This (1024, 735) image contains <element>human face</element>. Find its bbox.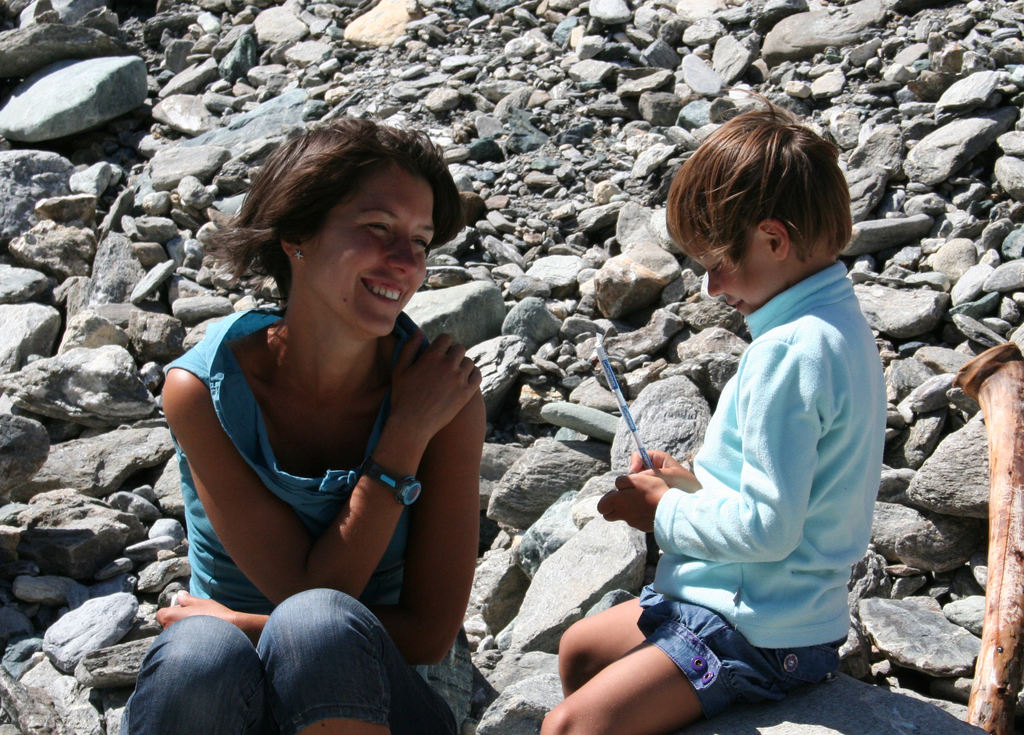
bbox=[697, 239, 785, 318].
